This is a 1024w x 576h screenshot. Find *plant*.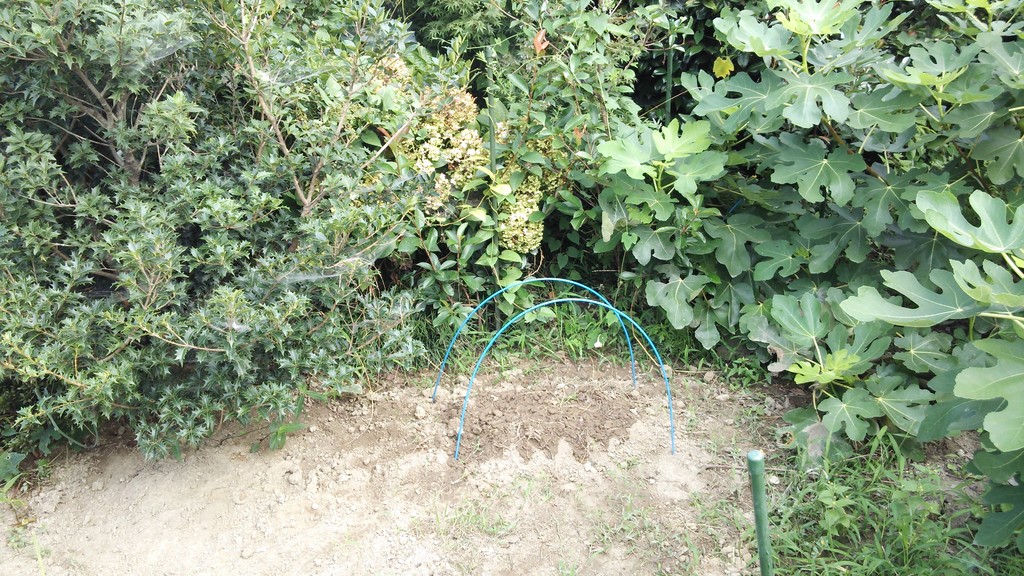
Bounding box: left=593, top=0, right=1023, bottom=557.
